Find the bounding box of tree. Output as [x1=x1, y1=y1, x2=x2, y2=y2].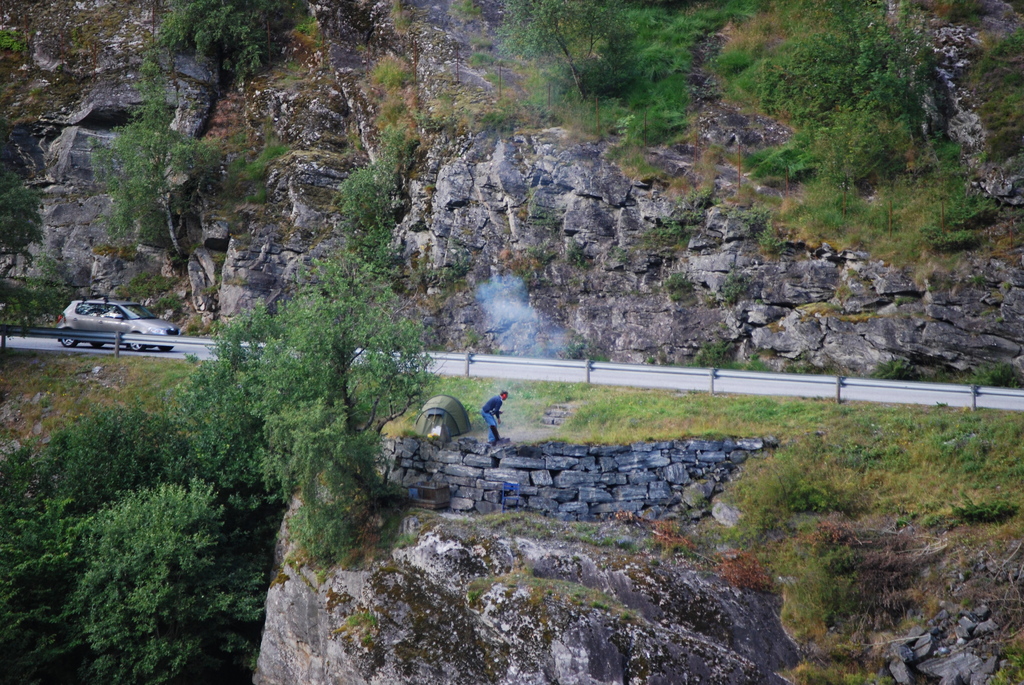
[x1=94, y1=69, x2=248, y2=266].
